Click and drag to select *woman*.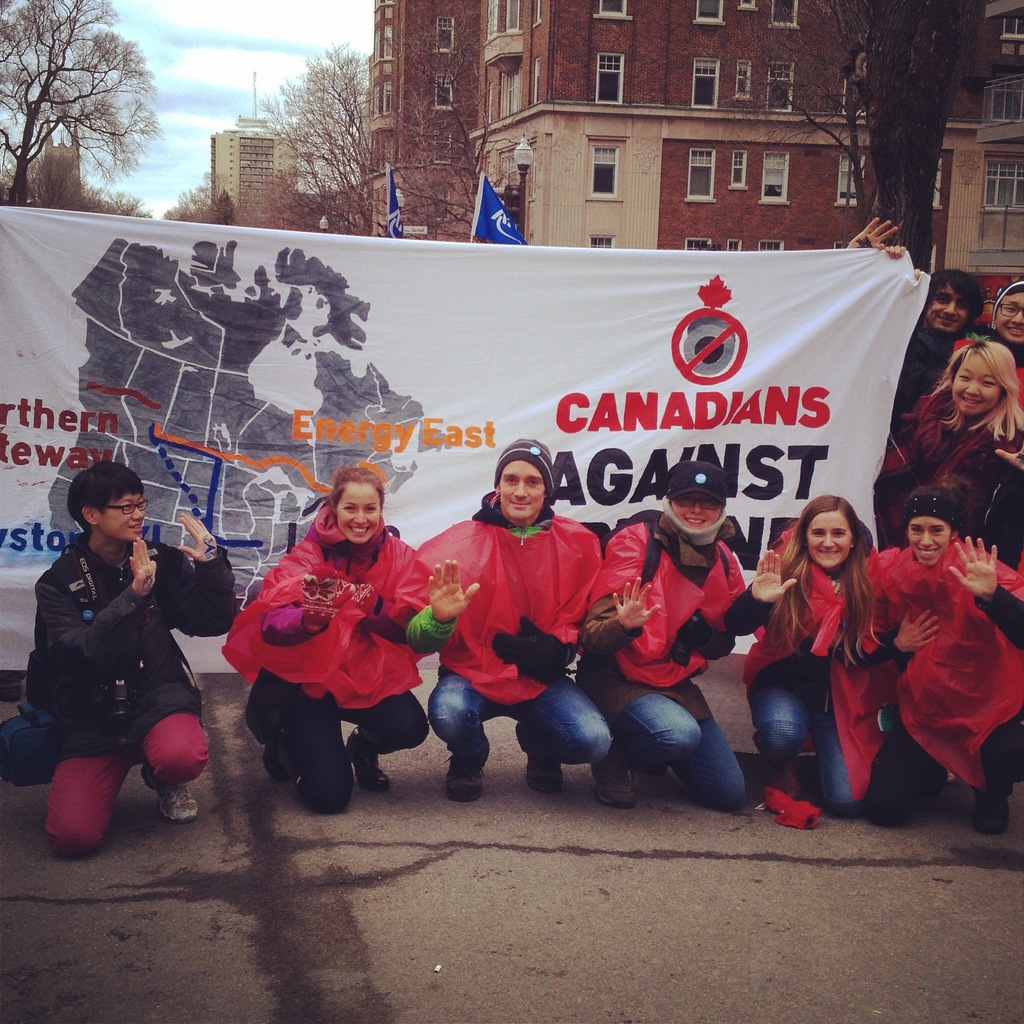
Selection: bbox(221, 460, 435, 814).
